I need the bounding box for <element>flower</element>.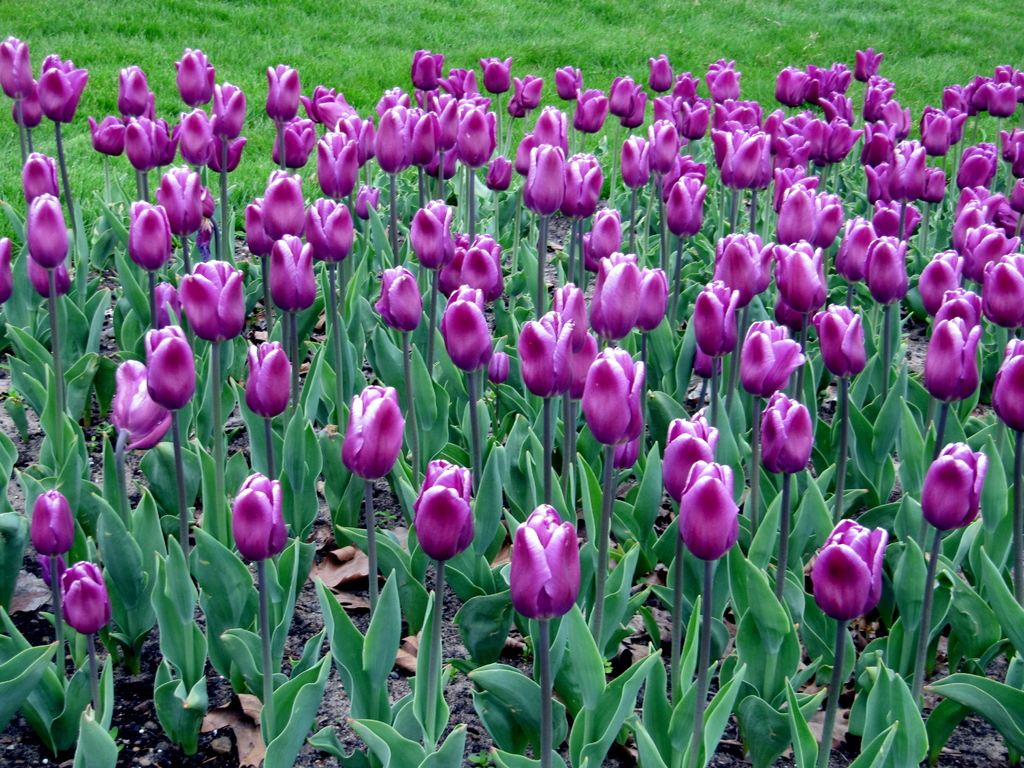
Here it is: [left=891, top=135, right=920, bottom=213].
